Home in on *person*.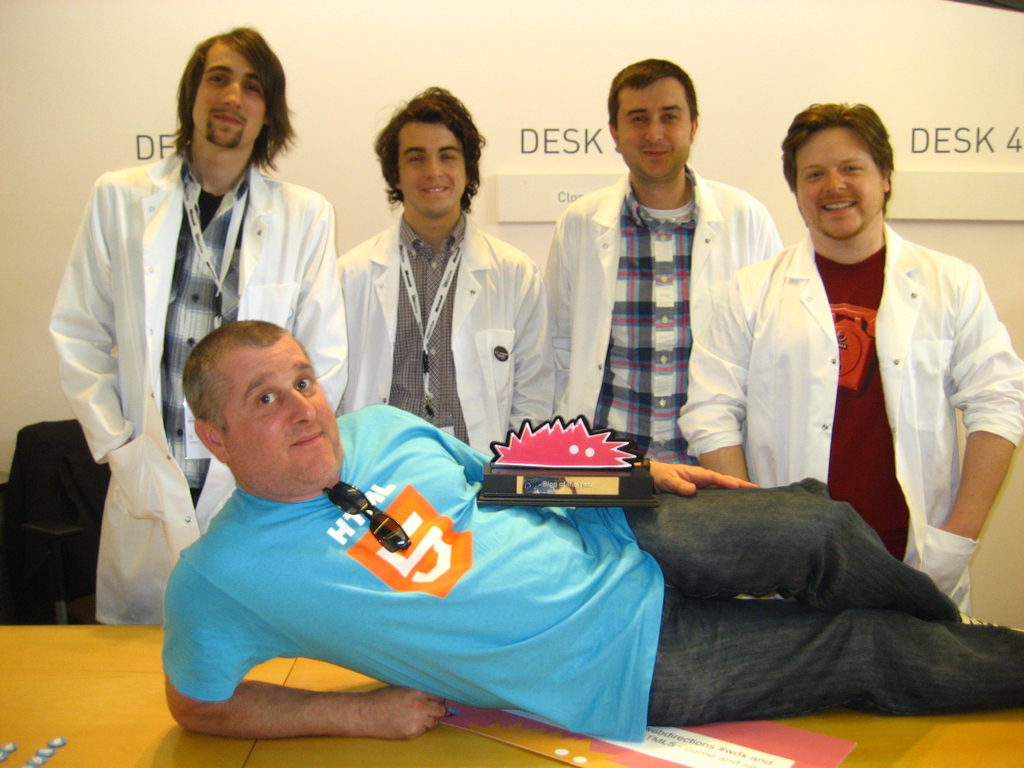
Homed in at (x1=325, y1=79, x2=543, y2=467).
